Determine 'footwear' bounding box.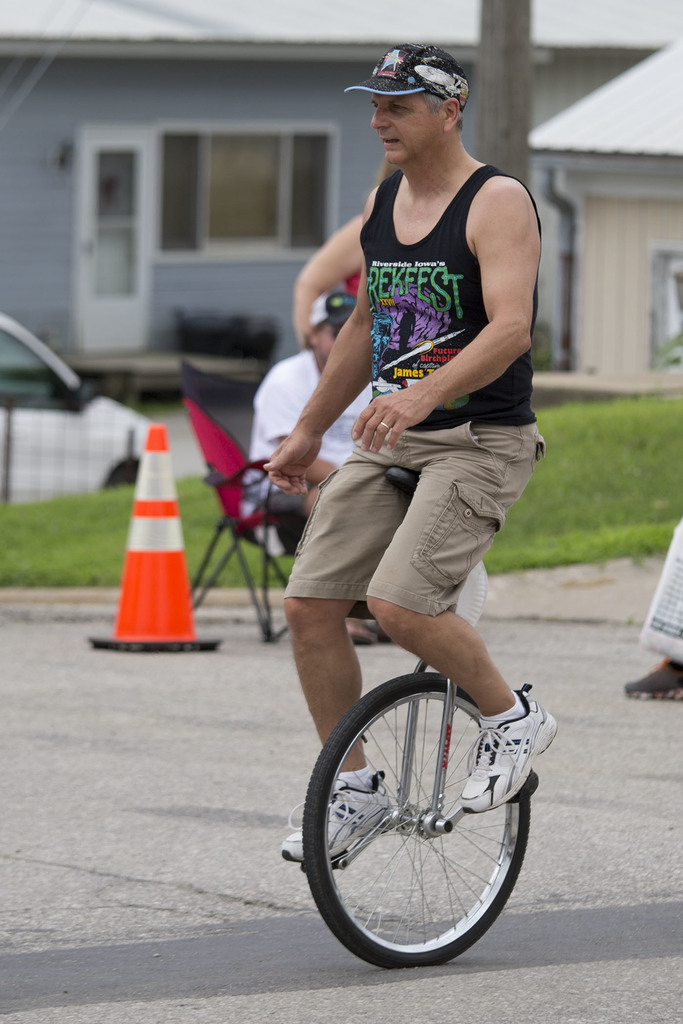
Determined: (270,756,397,868).
